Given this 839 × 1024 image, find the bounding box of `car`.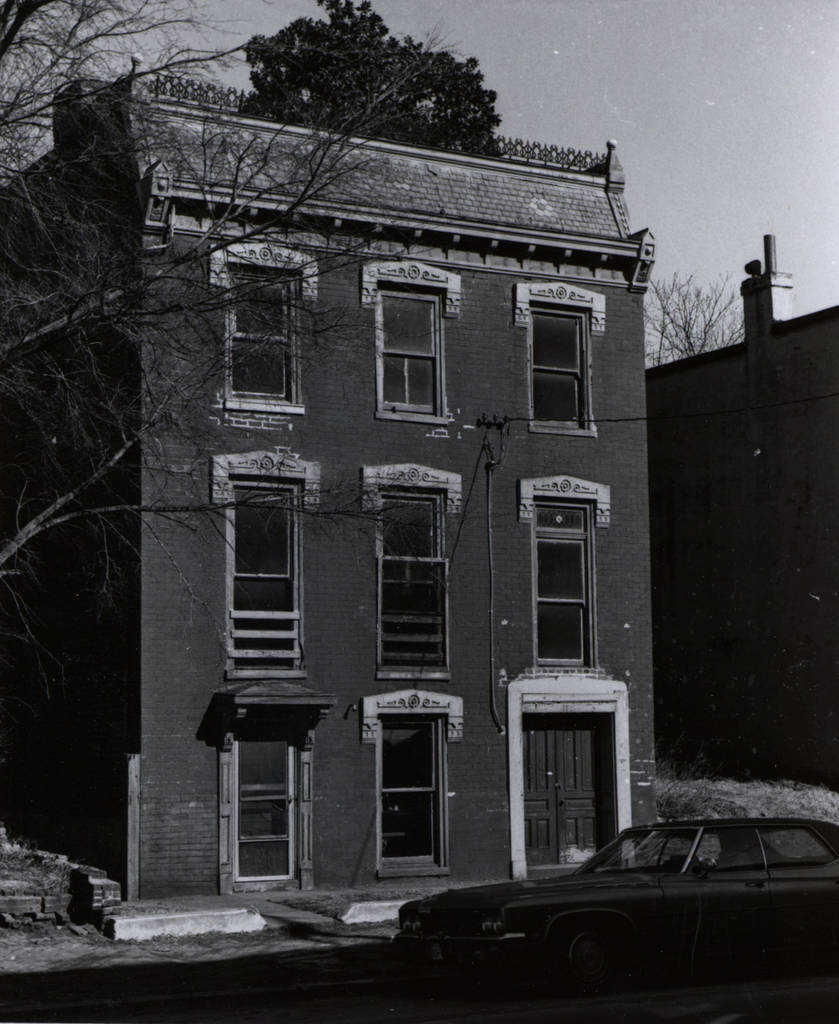
crop(387, 819, 838, 1023).
